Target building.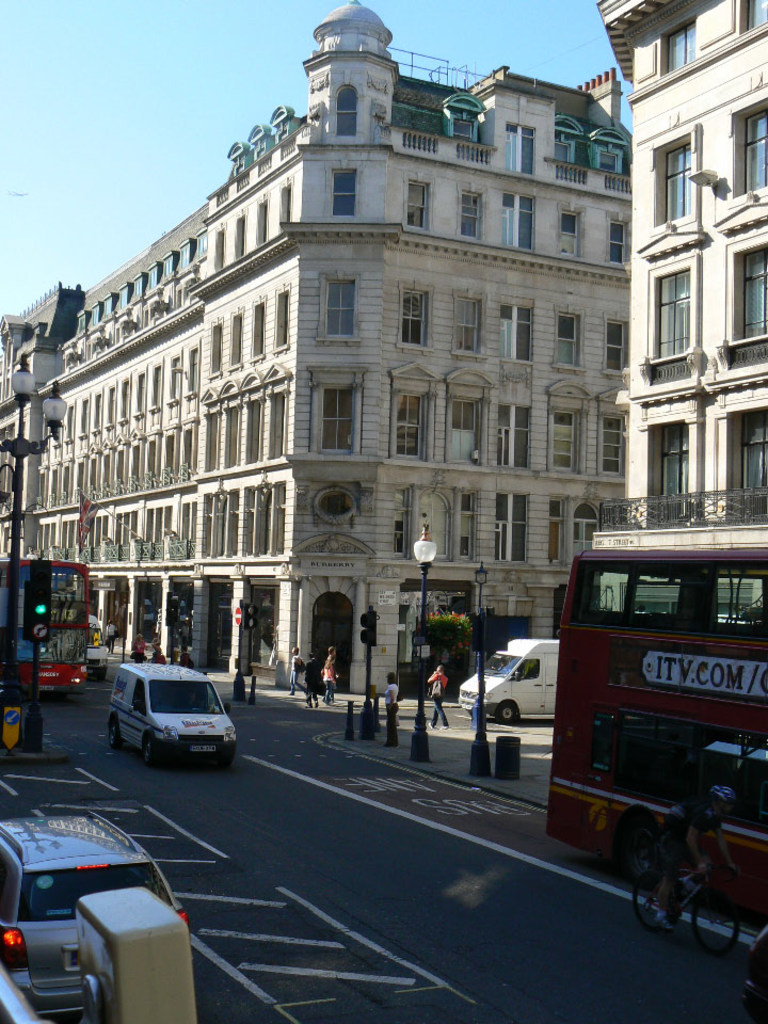
Target region: [0,0,637,695].
